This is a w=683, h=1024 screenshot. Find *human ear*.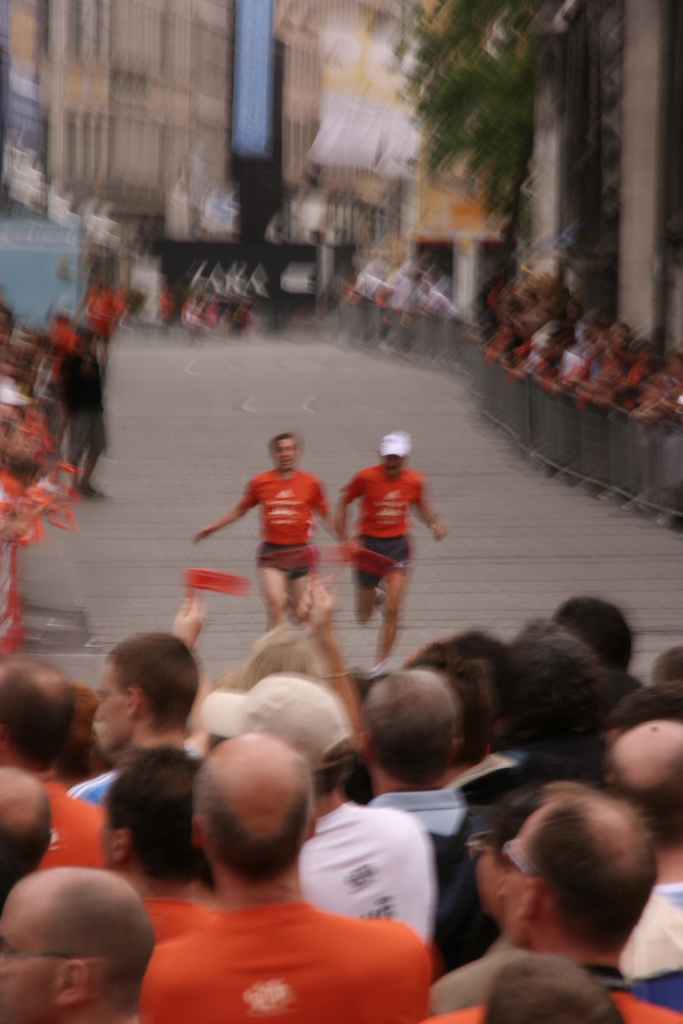
Bounding box: pyautogui.locateOnScreen(519, 877, 539, 916).
